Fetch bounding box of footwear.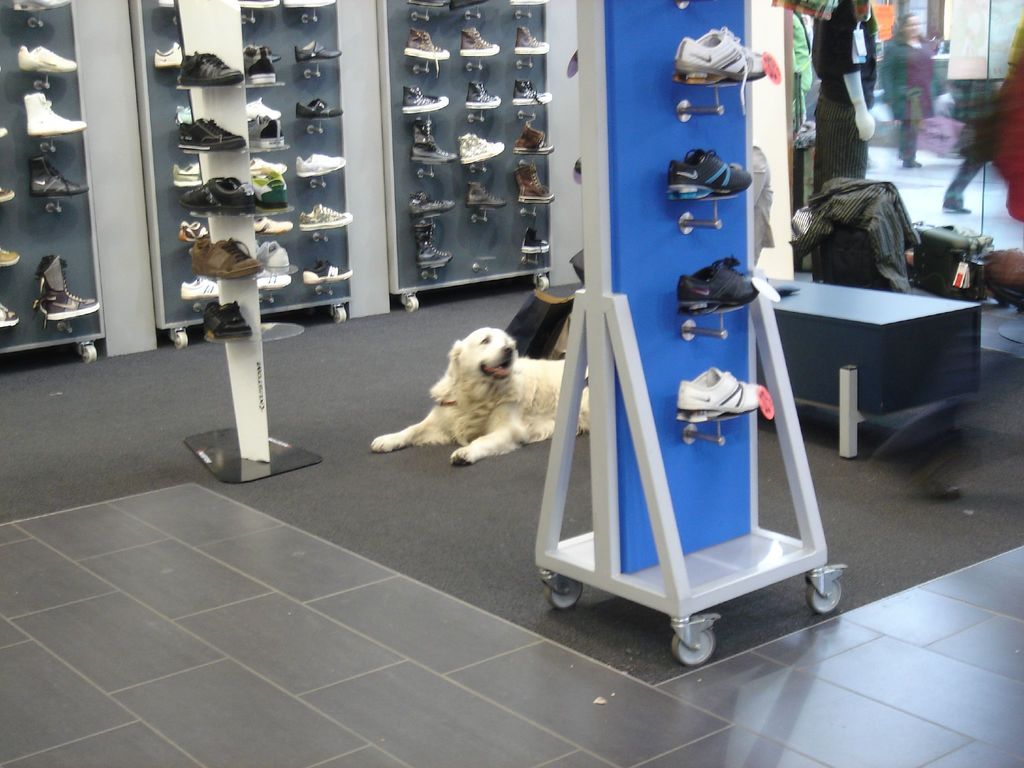
Bbox: detection(255, 217, 295, 236).
